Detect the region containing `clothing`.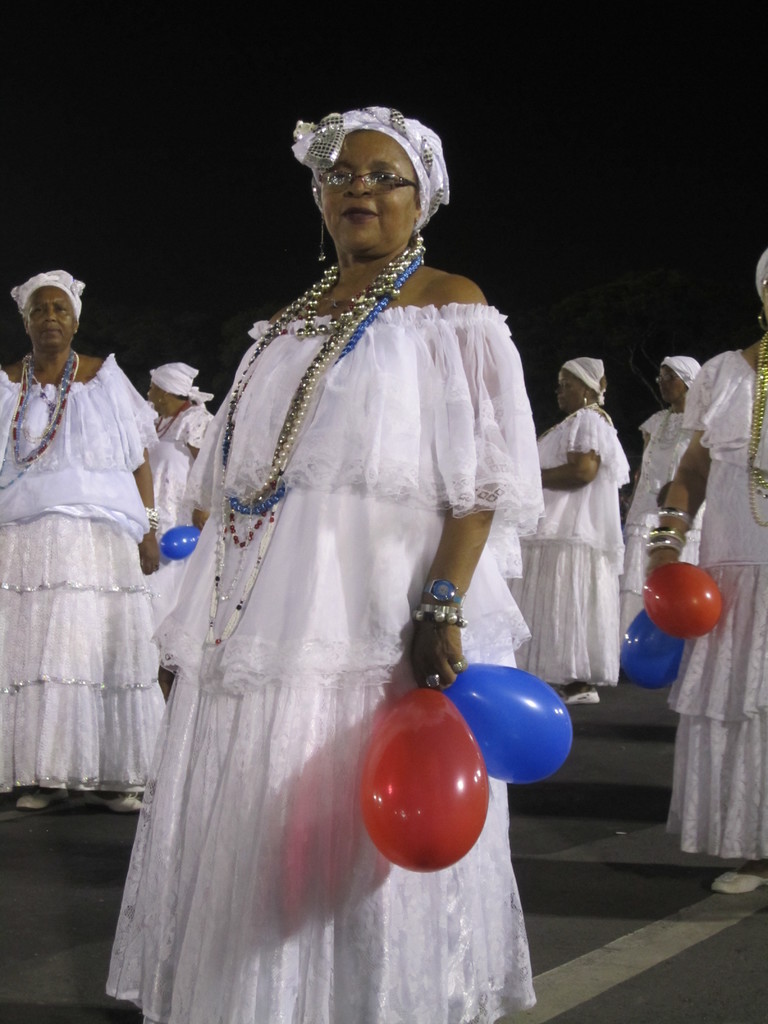
[left=506, top=392, right=636, bottom=692].
